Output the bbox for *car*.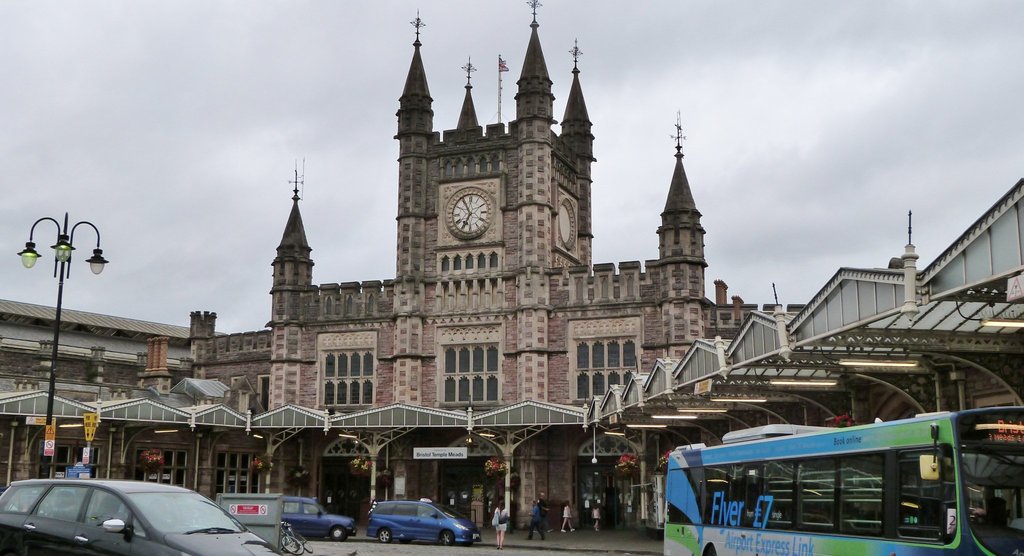
(278,496,357,541).
